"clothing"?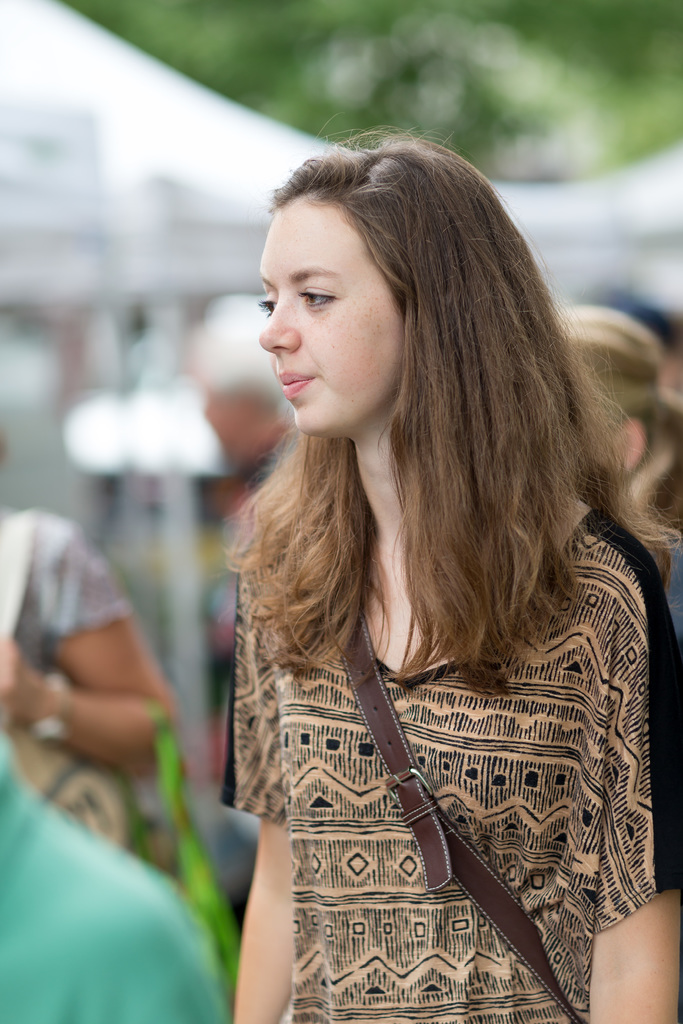
195:396:666:992
